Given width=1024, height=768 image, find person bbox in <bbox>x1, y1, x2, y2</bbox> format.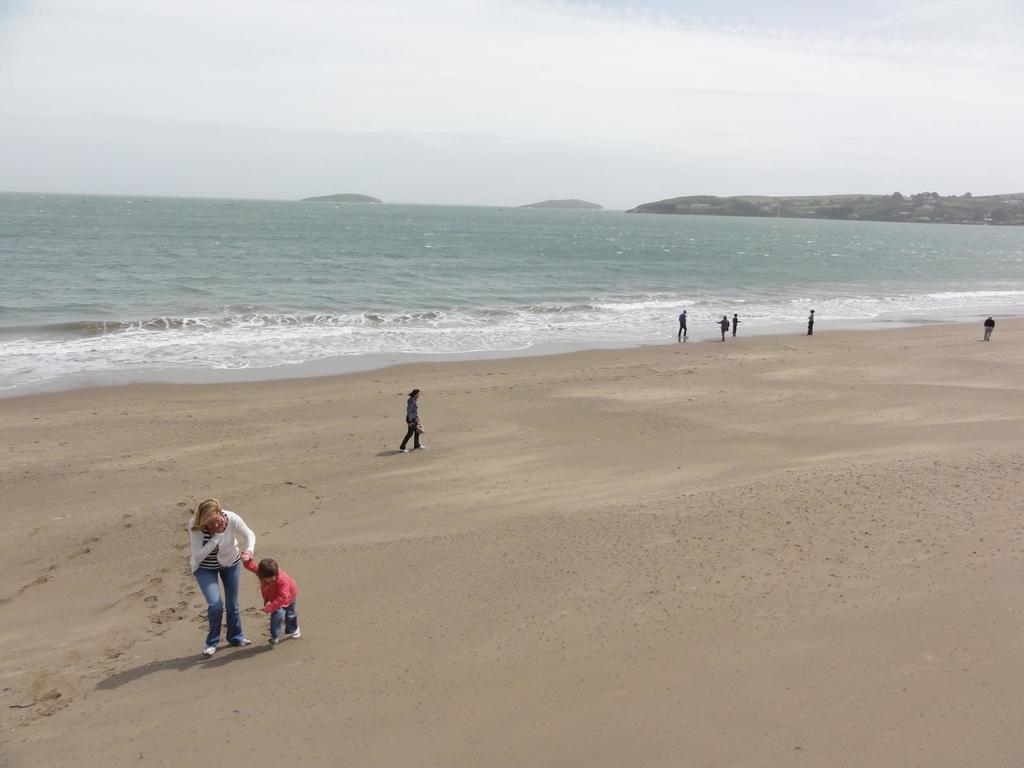
<bbox>986, 318, 995, 342</bbox>.
